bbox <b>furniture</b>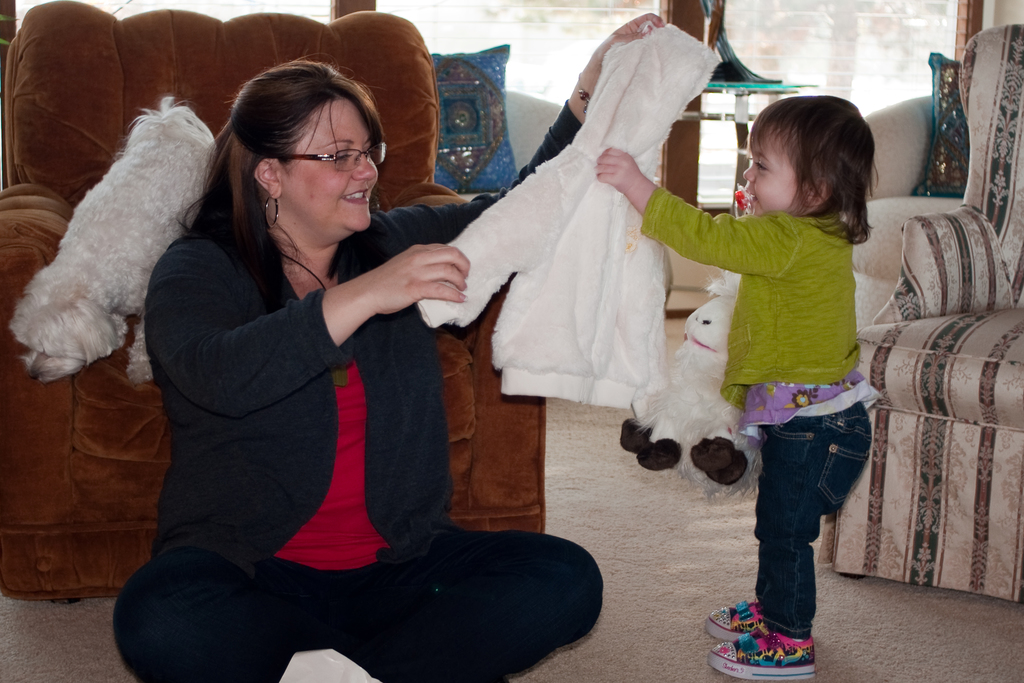
(left=852, top=49, right=972, bottom=331)
